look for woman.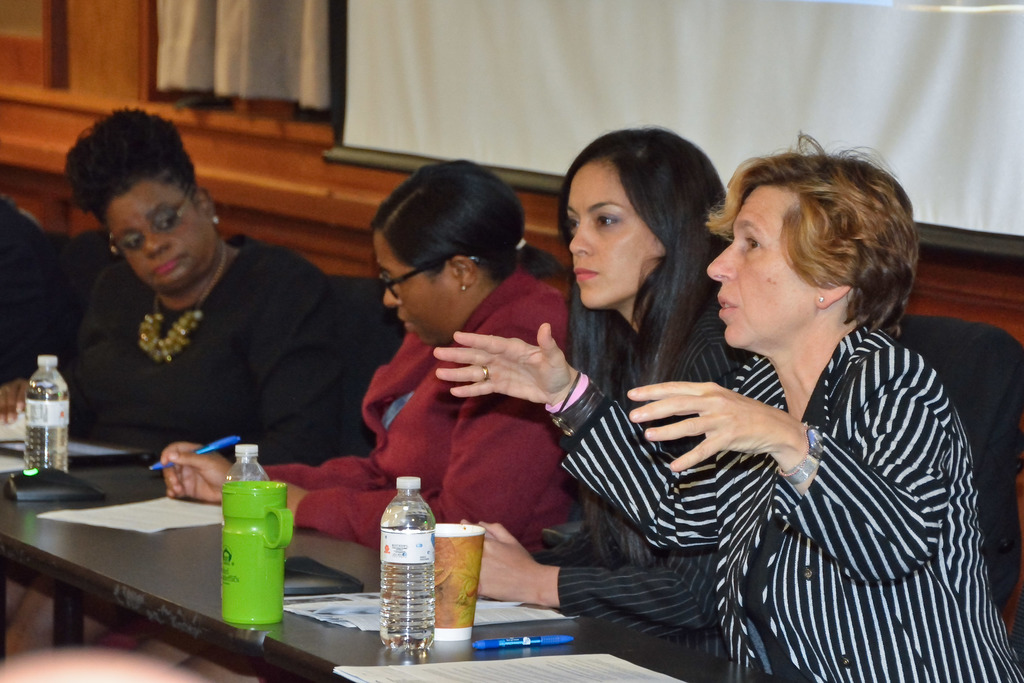
Found: bbox=[0, 101, 364, 474].
